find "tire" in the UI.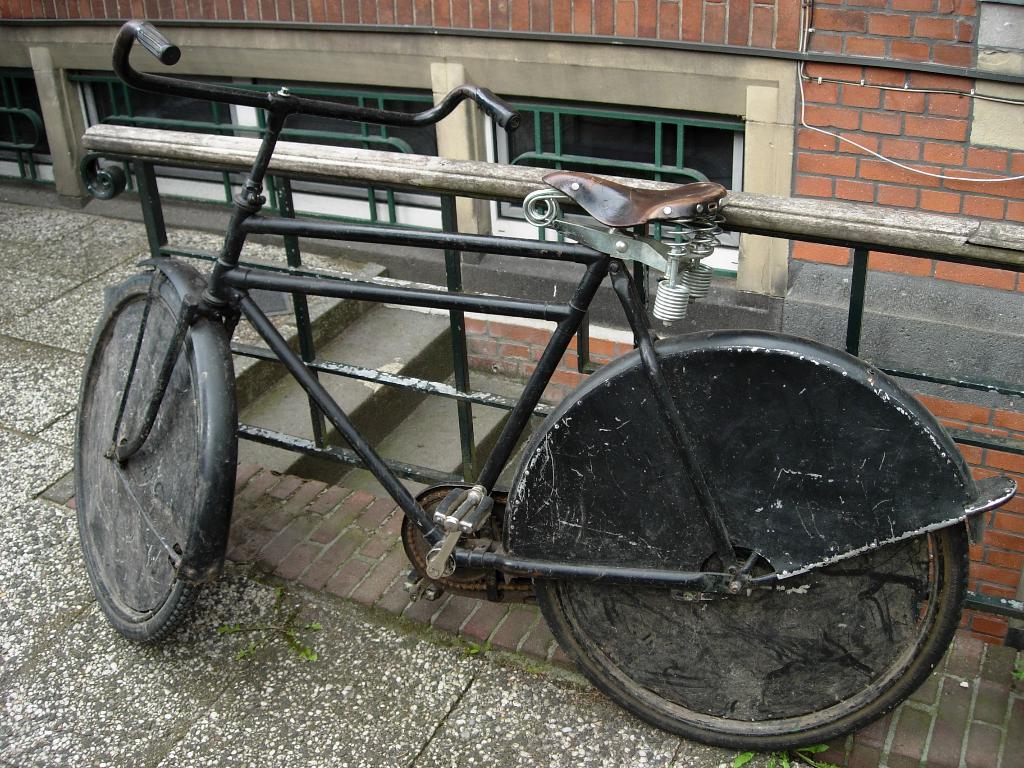
UI element at 511,330,980,750.
